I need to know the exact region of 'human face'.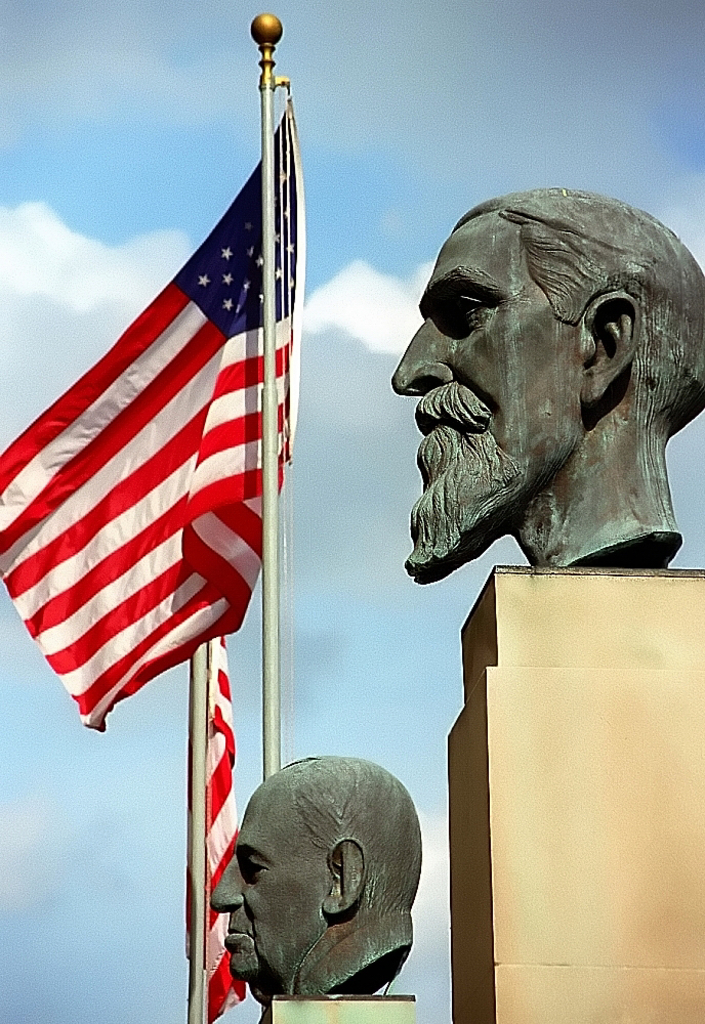
Region: box=[396, 211, 587, 587].
